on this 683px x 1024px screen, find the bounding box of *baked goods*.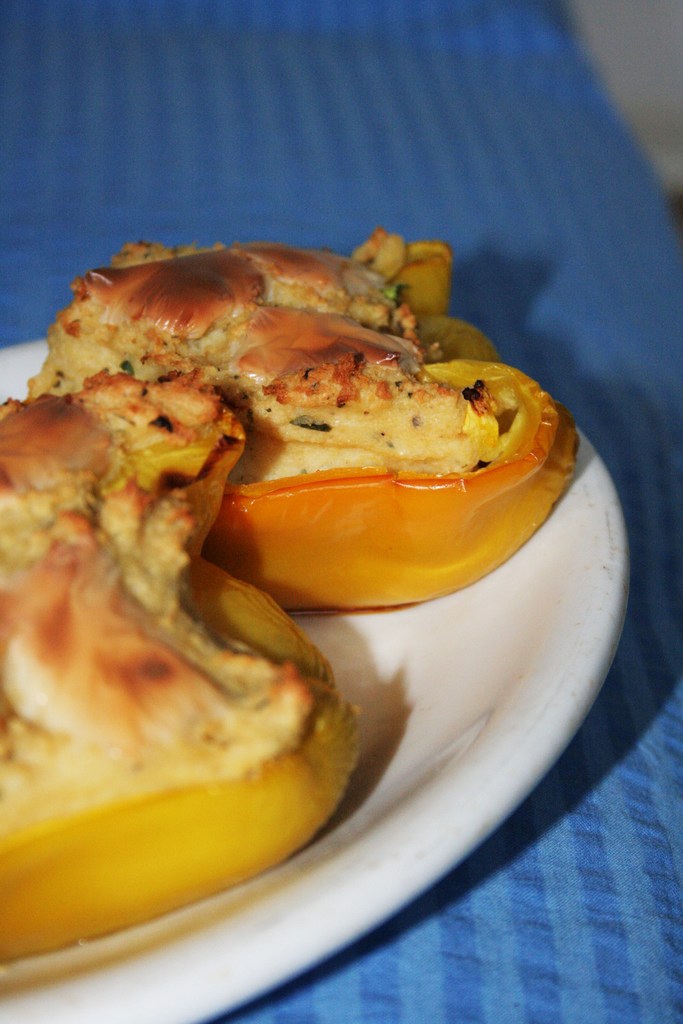
Bounding box: (x1=22, y1=228, x2=582, y2=609).
